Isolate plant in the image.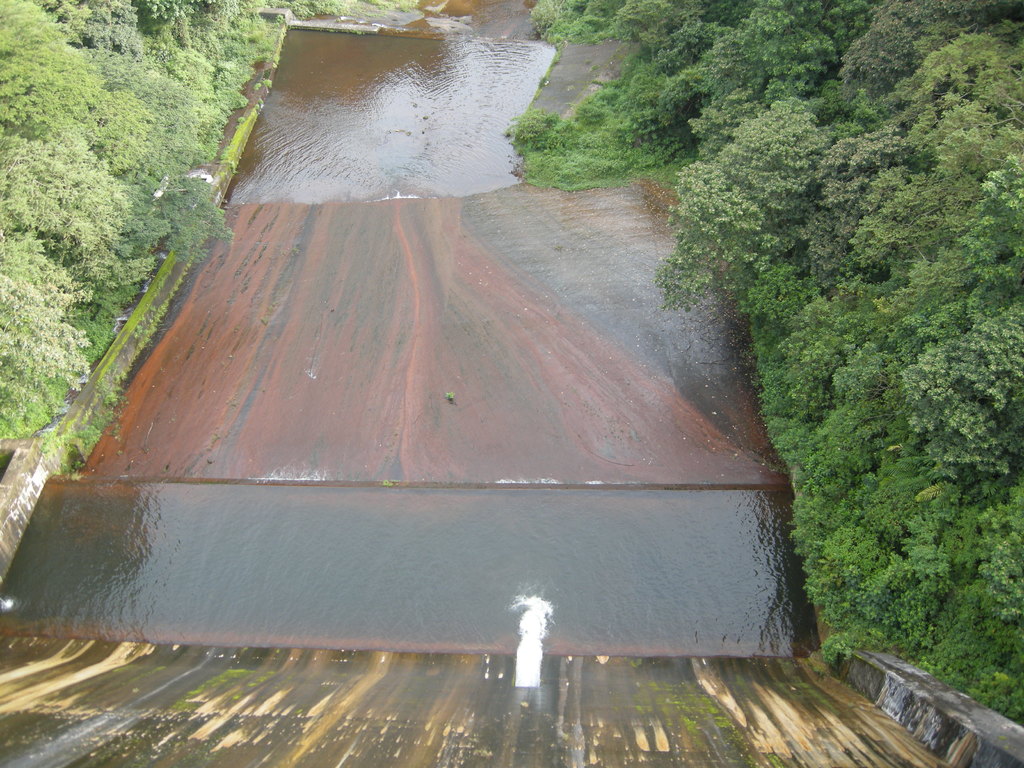
Isolated region: x1=135, y1=323, x2=152, y2=351.
